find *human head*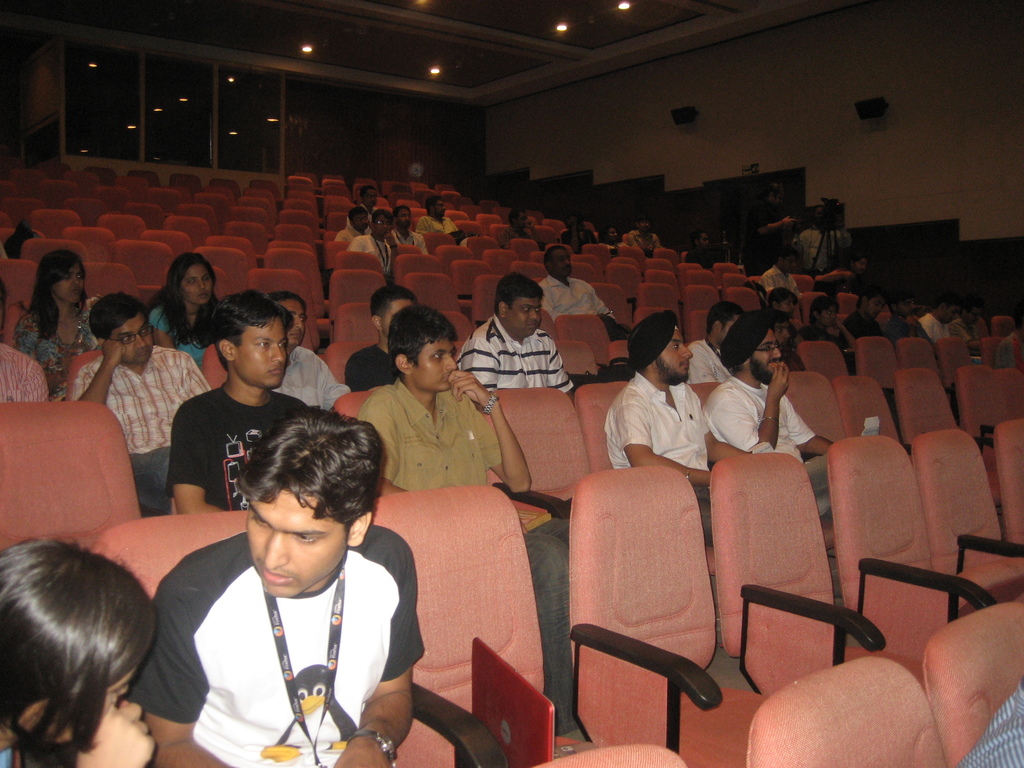
346, 205, 367, 230
